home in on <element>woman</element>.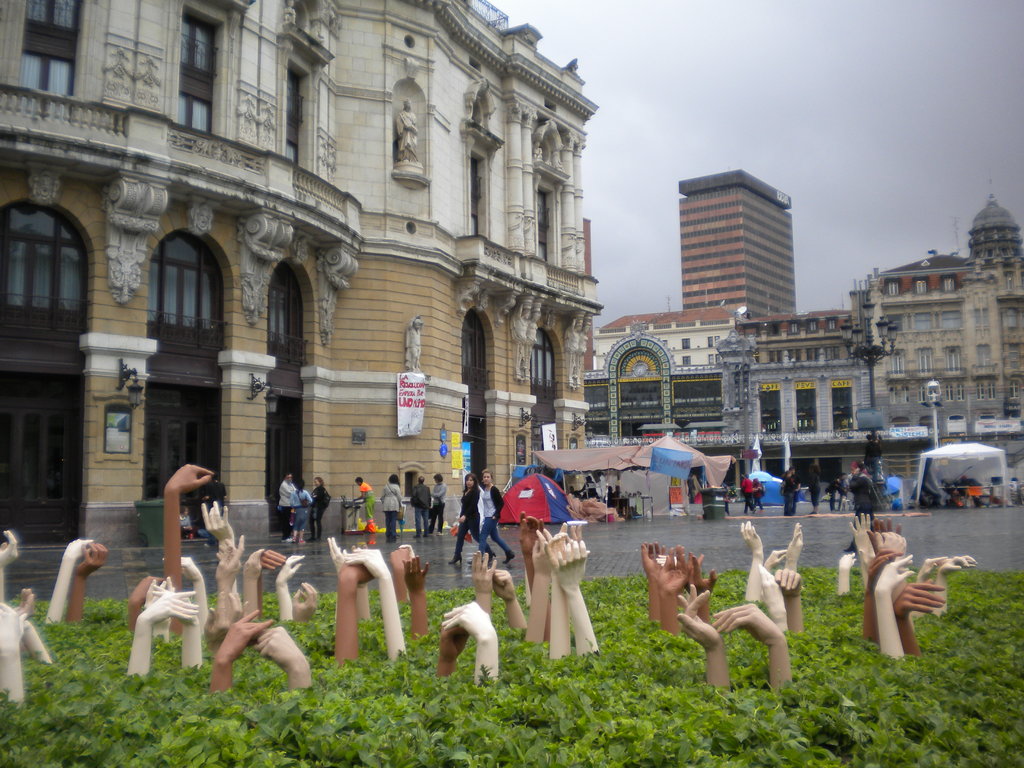
Homed in at 448 472 497 565.
